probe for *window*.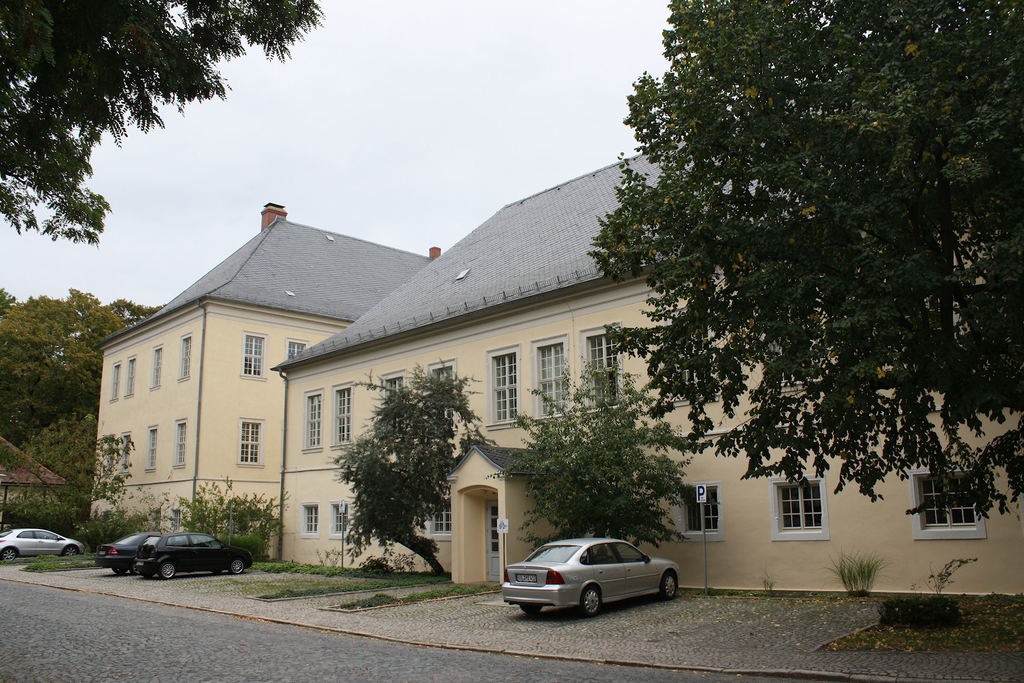
Probe result: {"left": 427, "top": 356, "right": 458, "bottom": 432}.
